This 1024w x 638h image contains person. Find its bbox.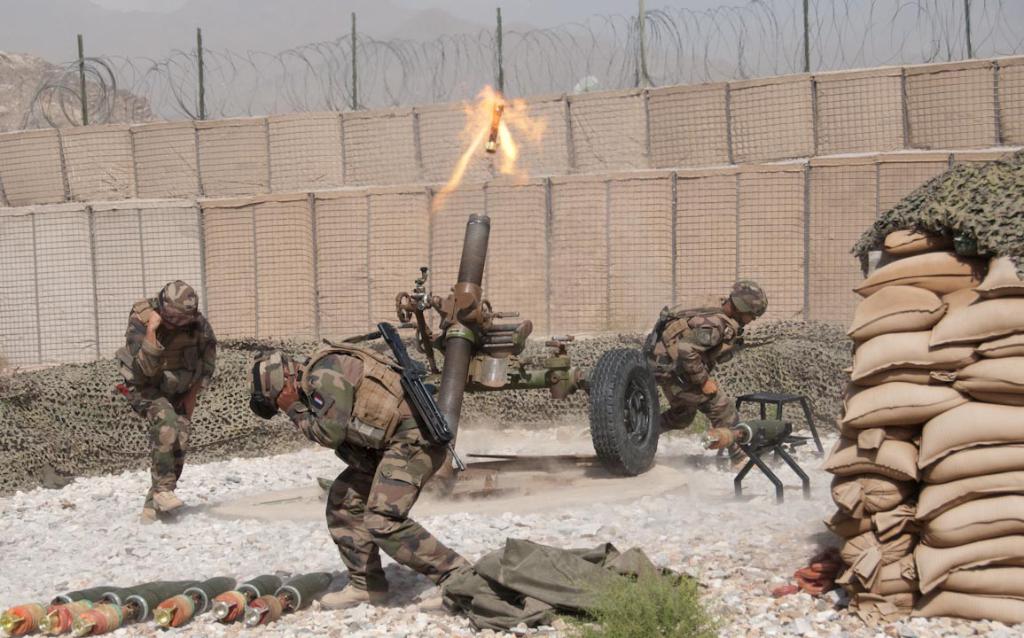
rect(120, 268, 208, 540).
